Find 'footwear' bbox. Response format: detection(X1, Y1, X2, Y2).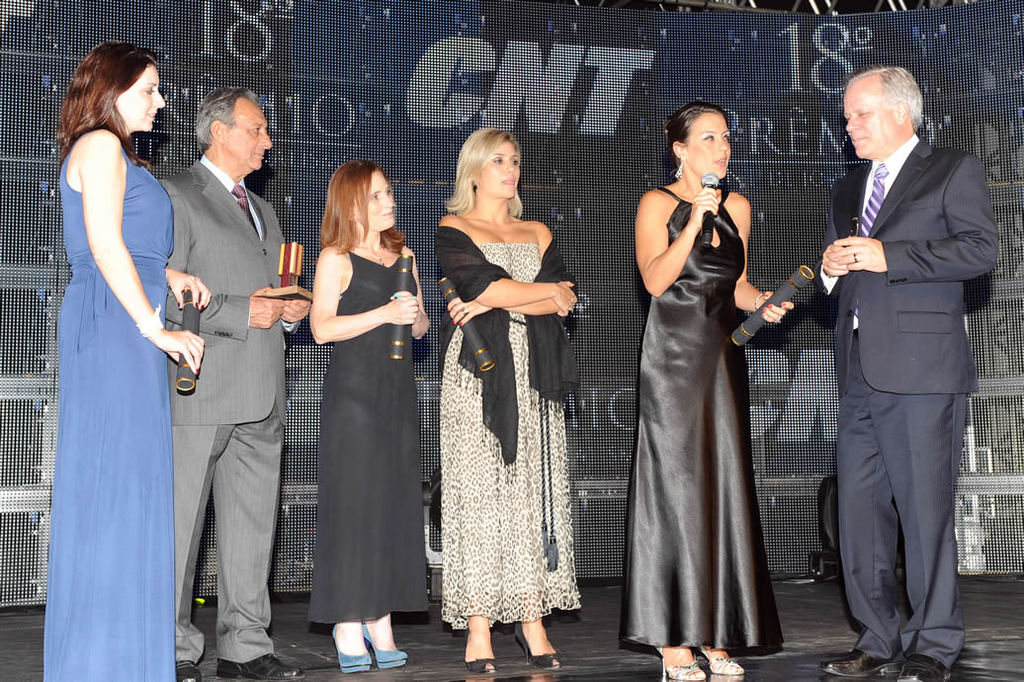
detection(814, 643, 888, 677).
